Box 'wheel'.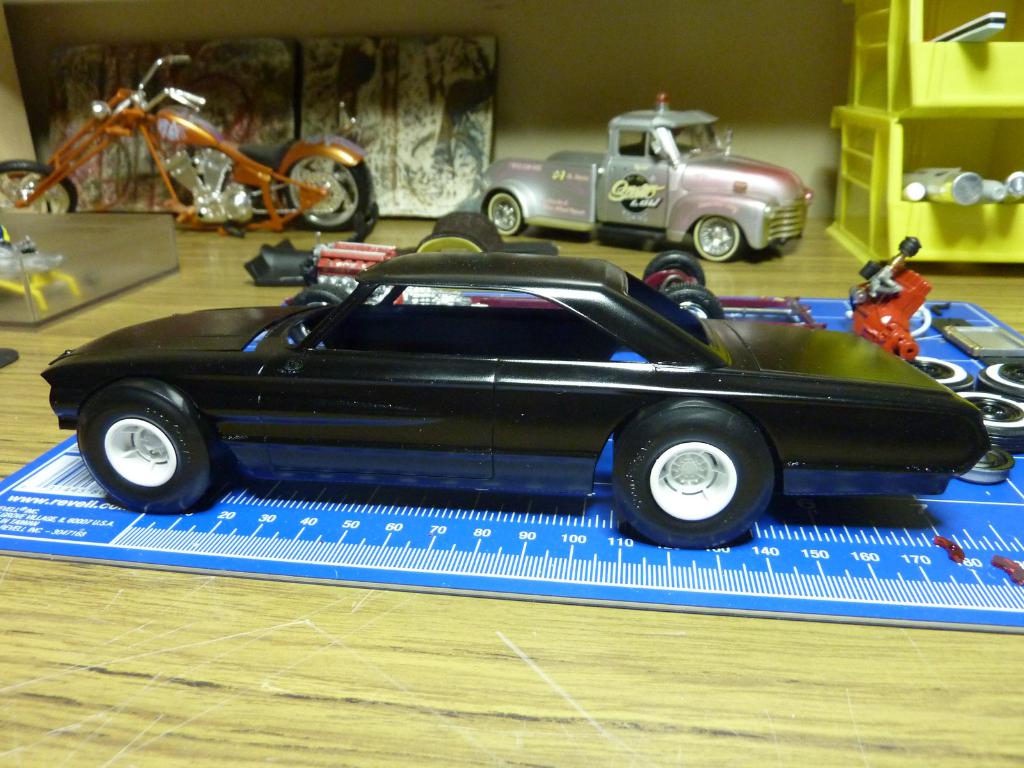
pyautogui.locateOnScreen(642, 251, 703, 287).
